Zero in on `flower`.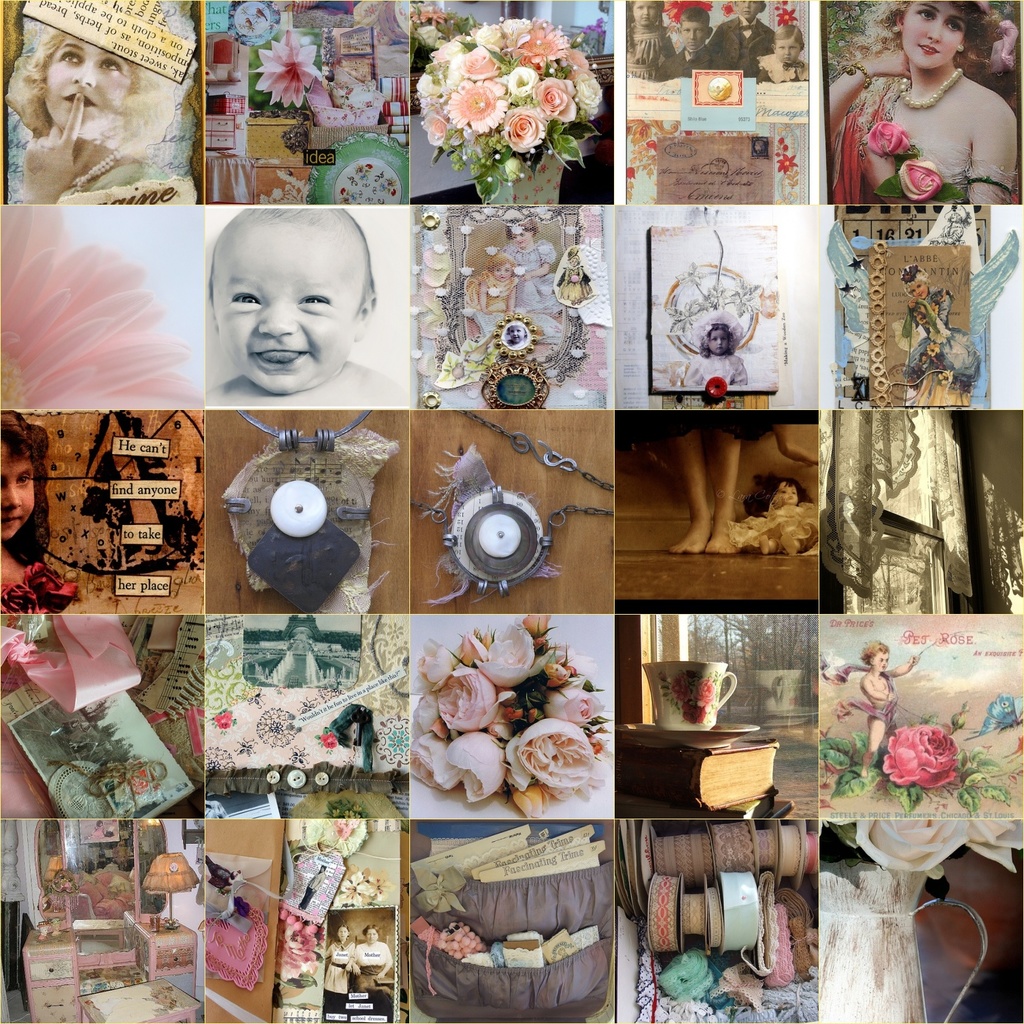
Zeroed in: box(893, 156, 948, 198).
